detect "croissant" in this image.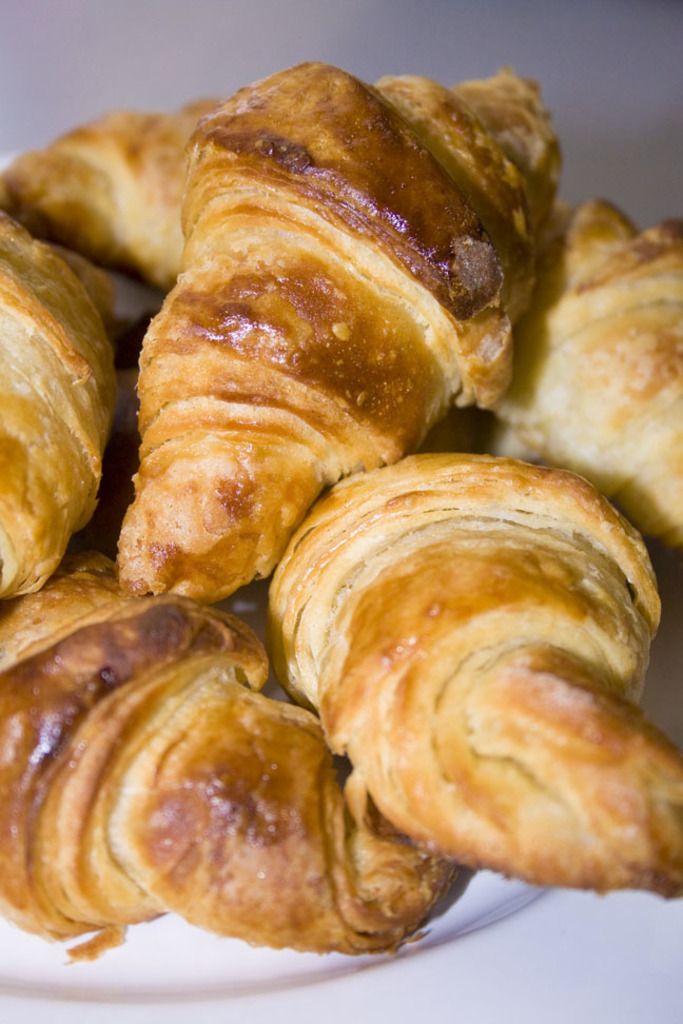
Detection: Rect(480, 193, 682, 552).
